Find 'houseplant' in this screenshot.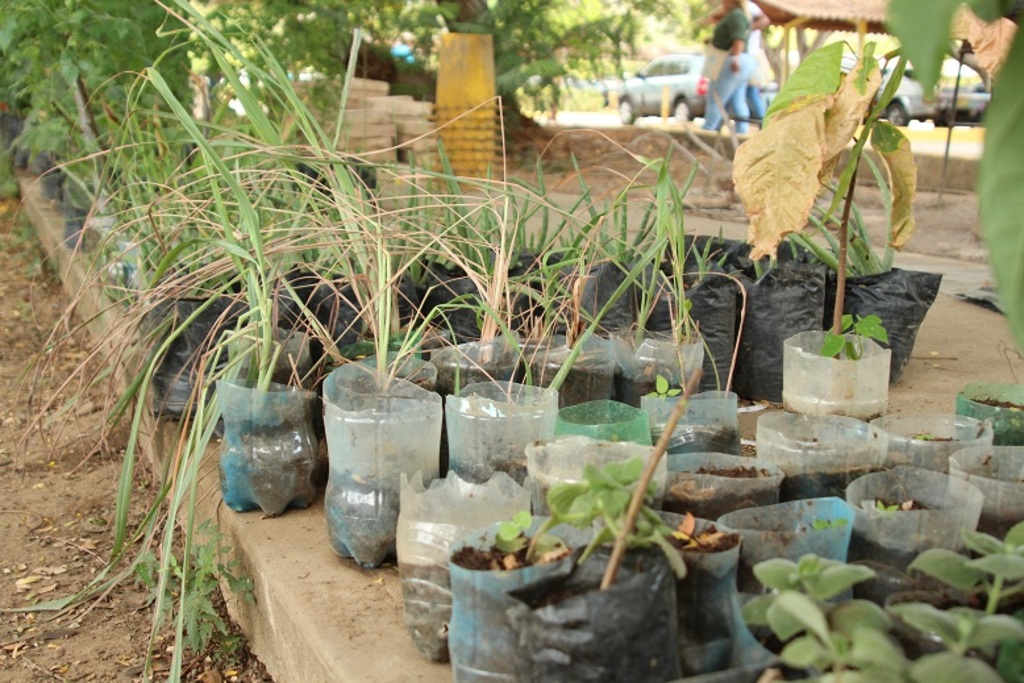
The bounding box for 'houseplant' is x1=720 y1=511 x2=1023 y2=682.
